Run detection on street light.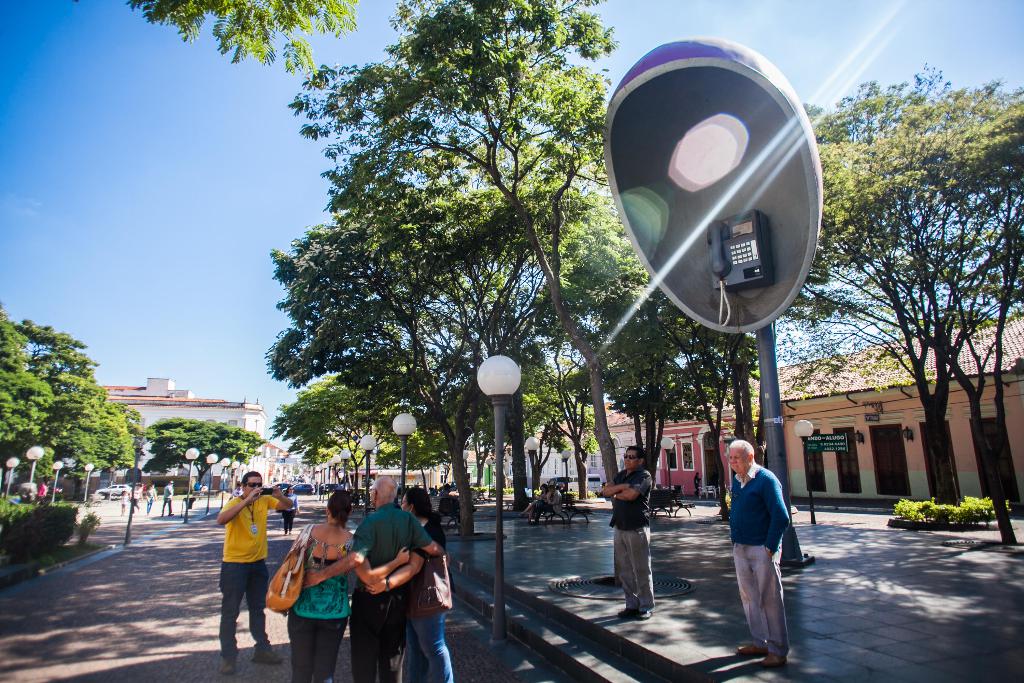
Result: 470, 355, 531, 646.
